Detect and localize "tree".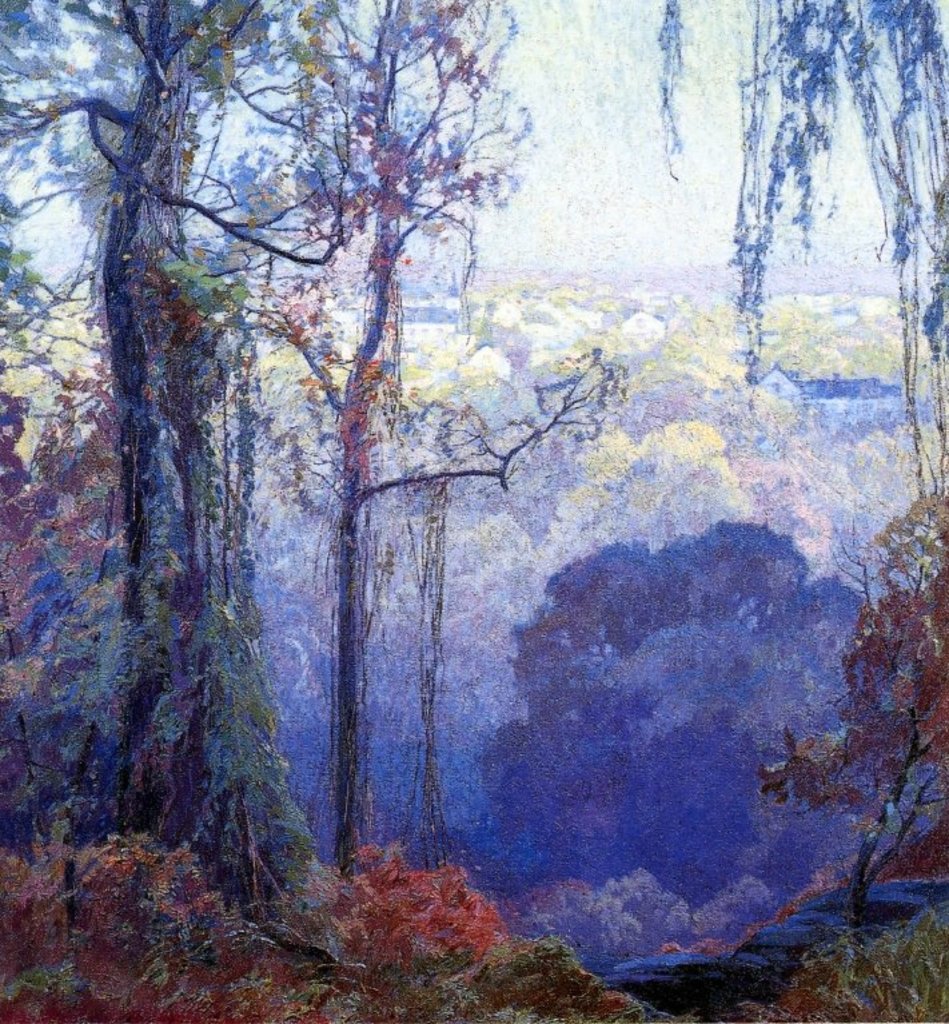
Localized at bbox(647, 0, 948, 494).
